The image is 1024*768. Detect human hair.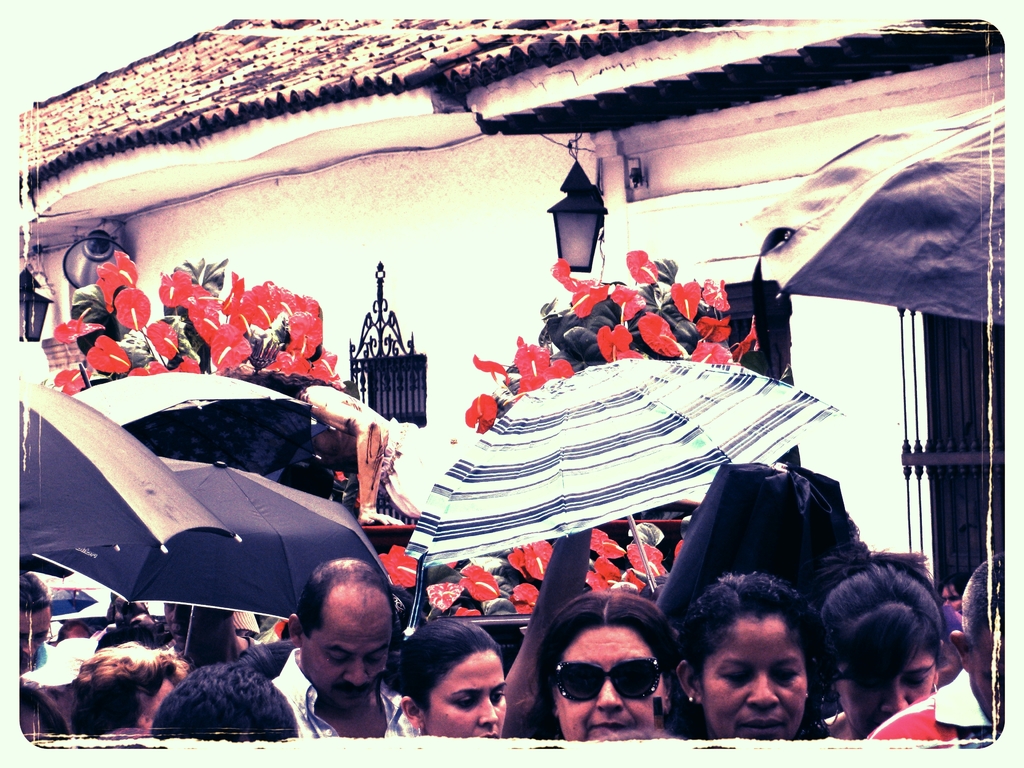
Detection: 522 588 689 736.
